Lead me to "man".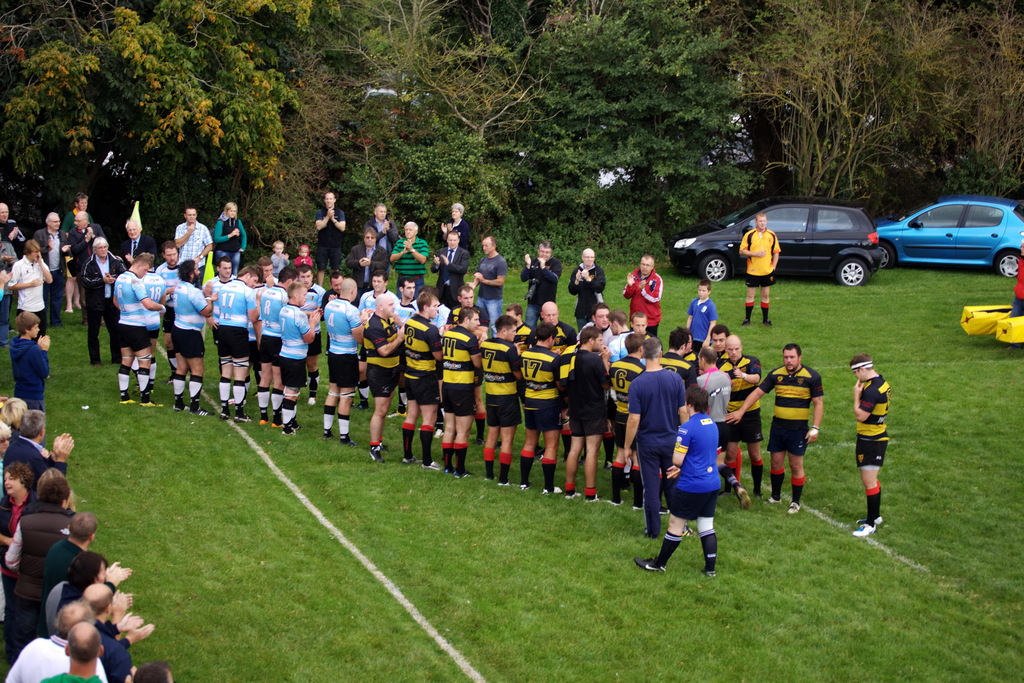
Lead to [847,341,897,536].
